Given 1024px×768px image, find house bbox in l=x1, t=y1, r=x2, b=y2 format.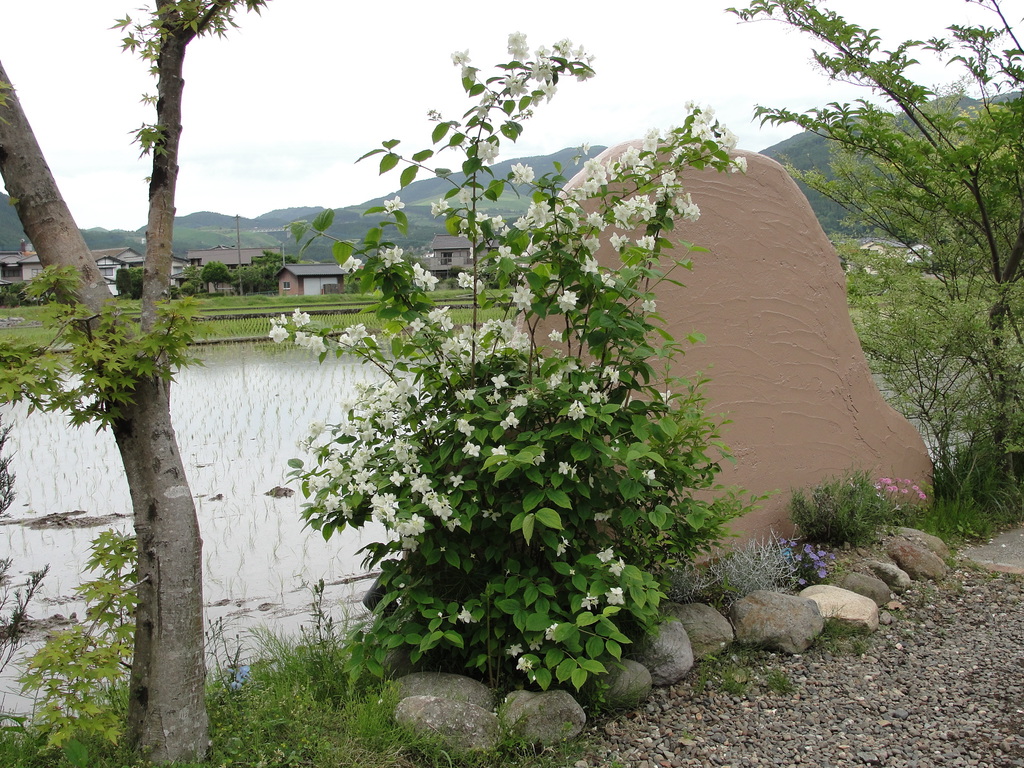
l=95, t=243, r=137, b=298.
